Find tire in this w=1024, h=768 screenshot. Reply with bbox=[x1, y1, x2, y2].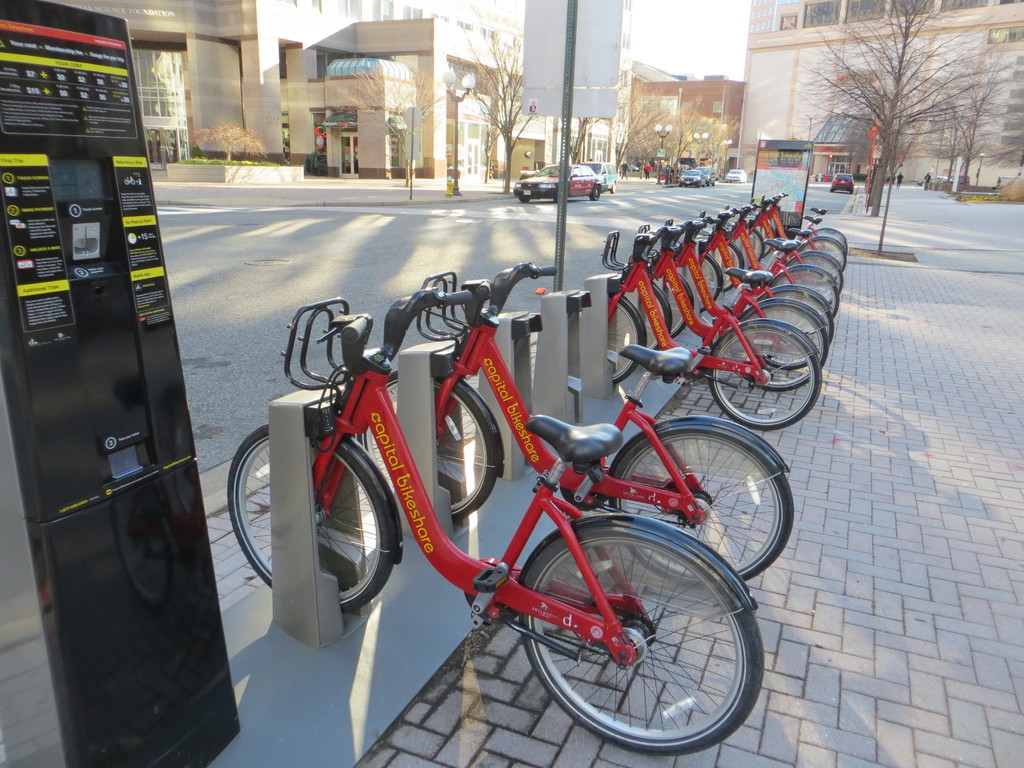
bbox=[374, 369, 499, 525].
